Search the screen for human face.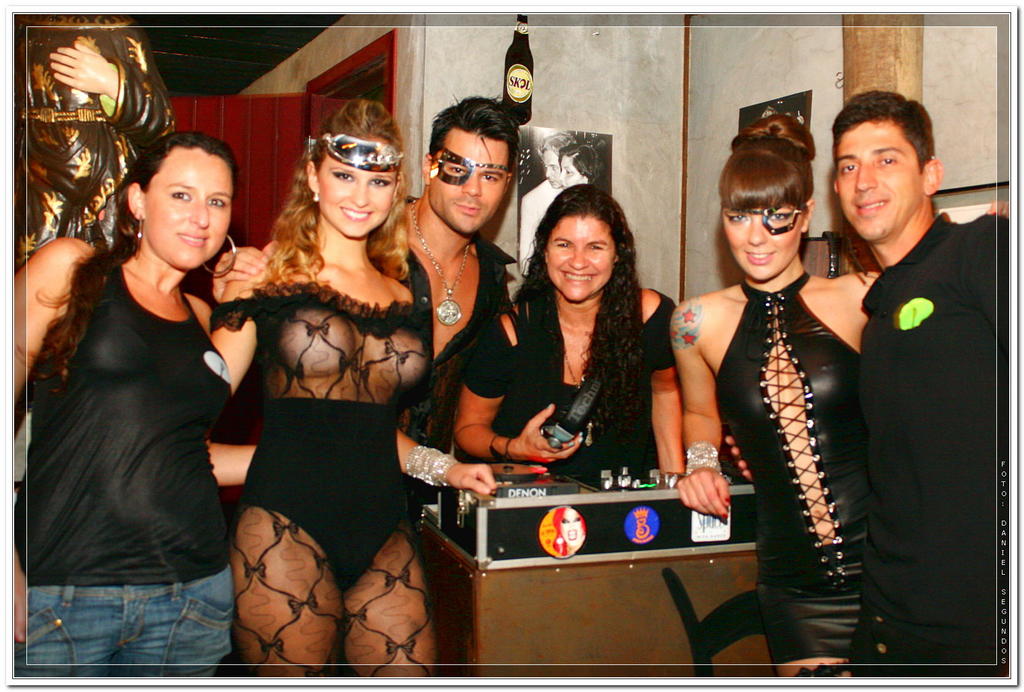
Found at (717, 202, 809, 284).
